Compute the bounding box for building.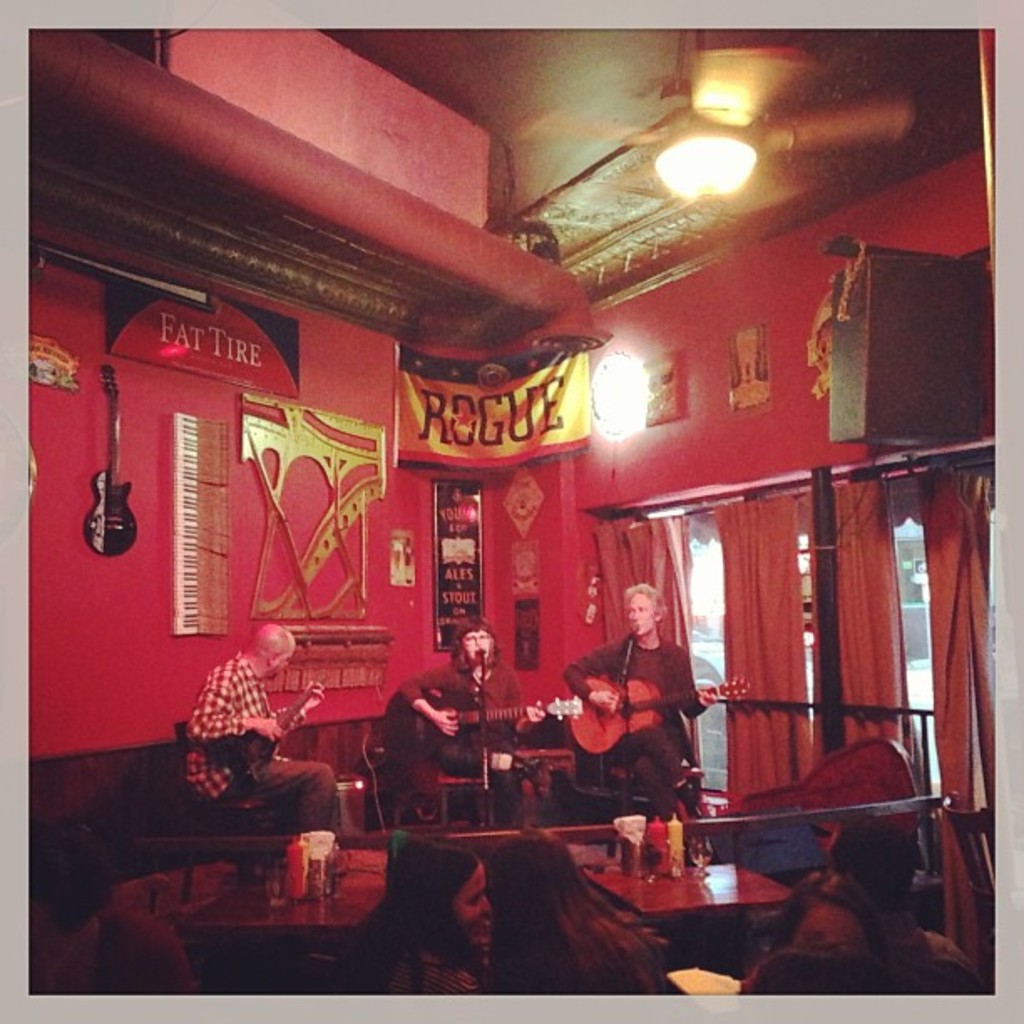
x1=37, y1=28, x2=987, y2=989.
